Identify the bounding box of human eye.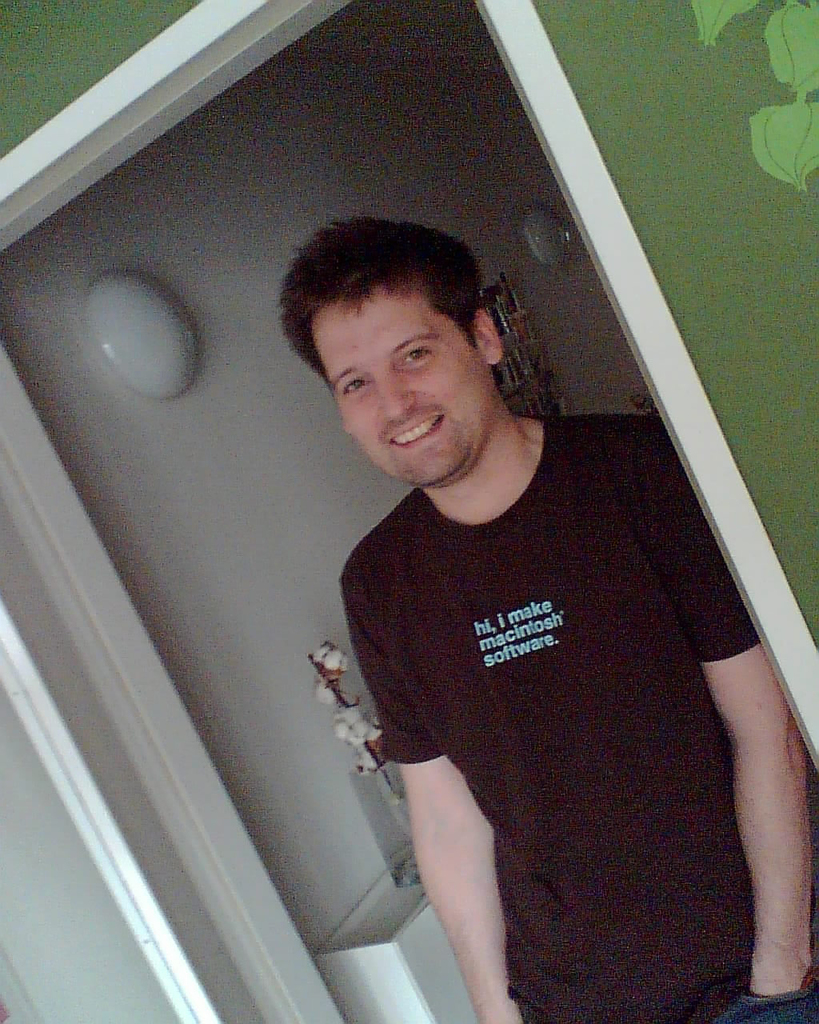
locate(338, 378, 370, 398).
